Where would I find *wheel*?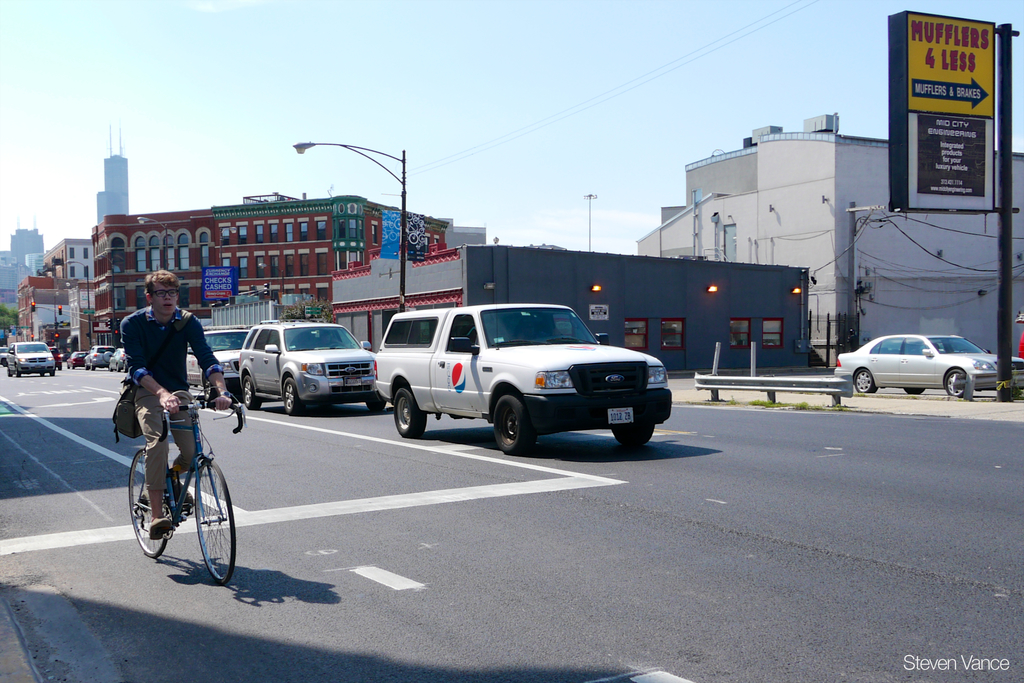
At rect(392, 390, 426, 438).
